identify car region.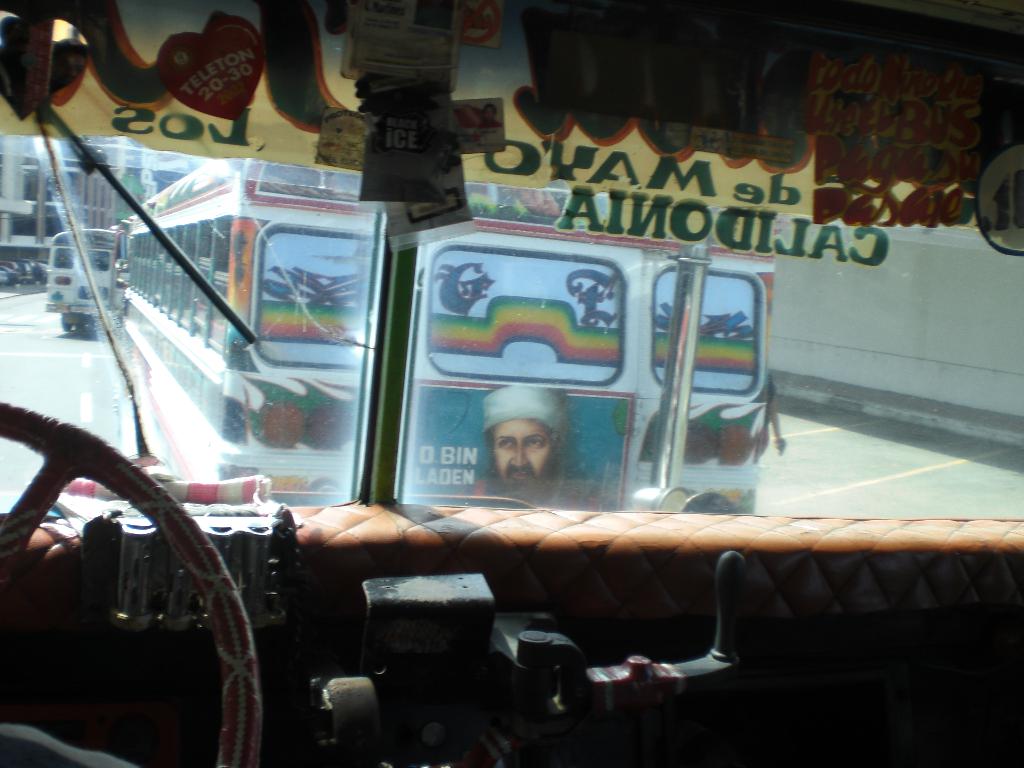
Region: Rect(1, 267, 13, 288).
